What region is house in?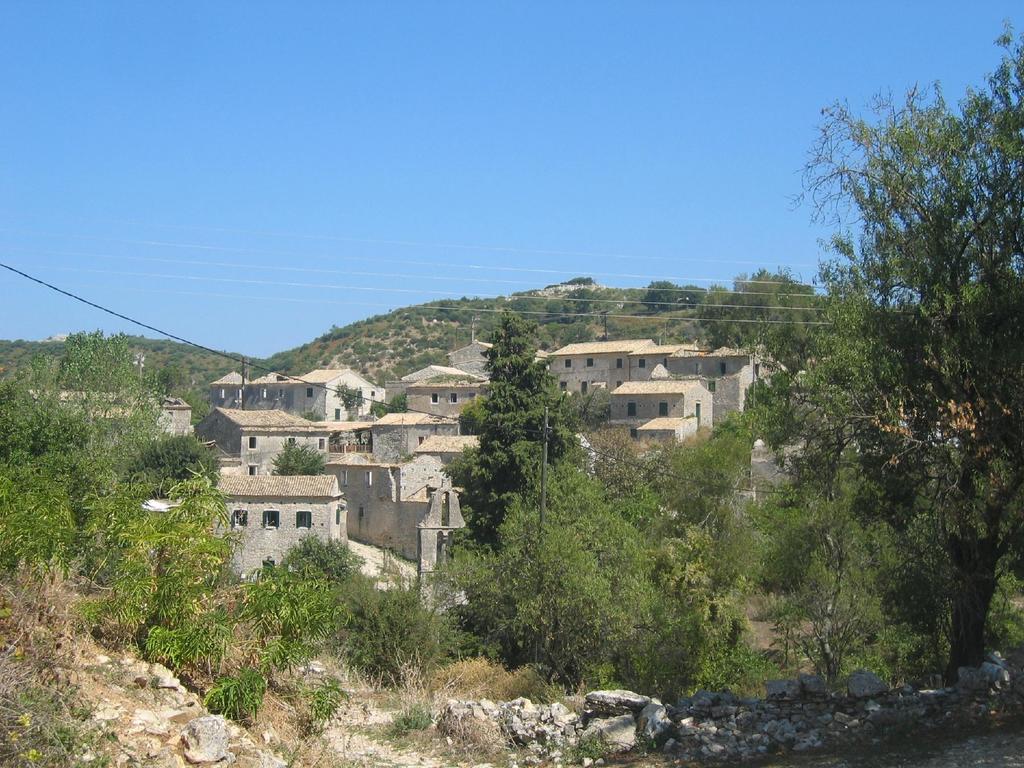
Rect(613, 378, 712, 437).
